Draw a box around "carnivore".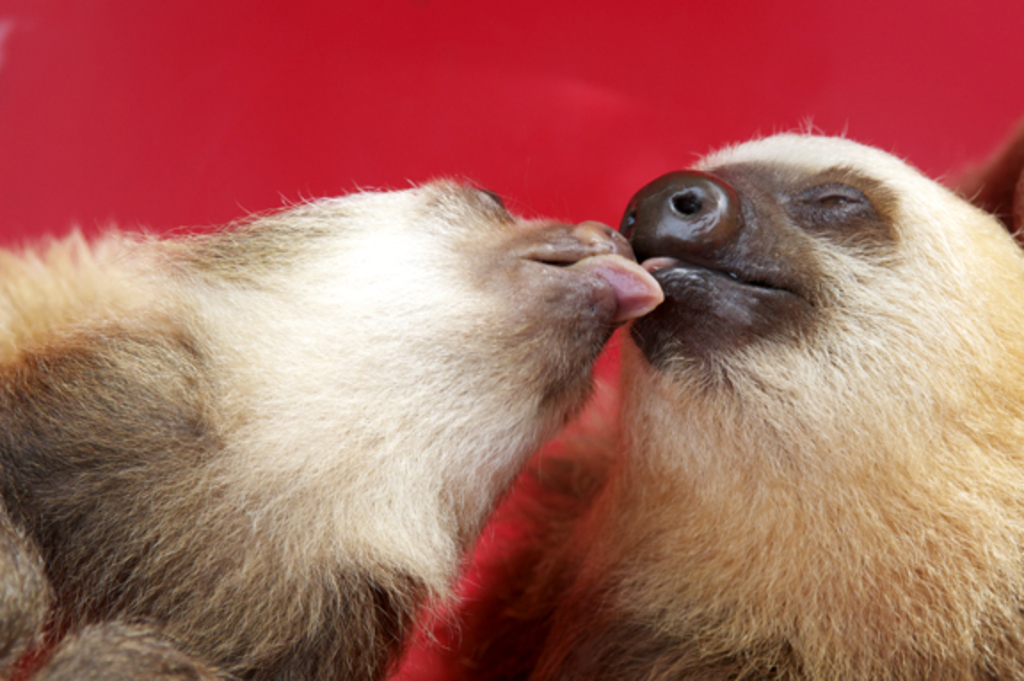
x1=580, y1=82, x2=1022, y2=679.
